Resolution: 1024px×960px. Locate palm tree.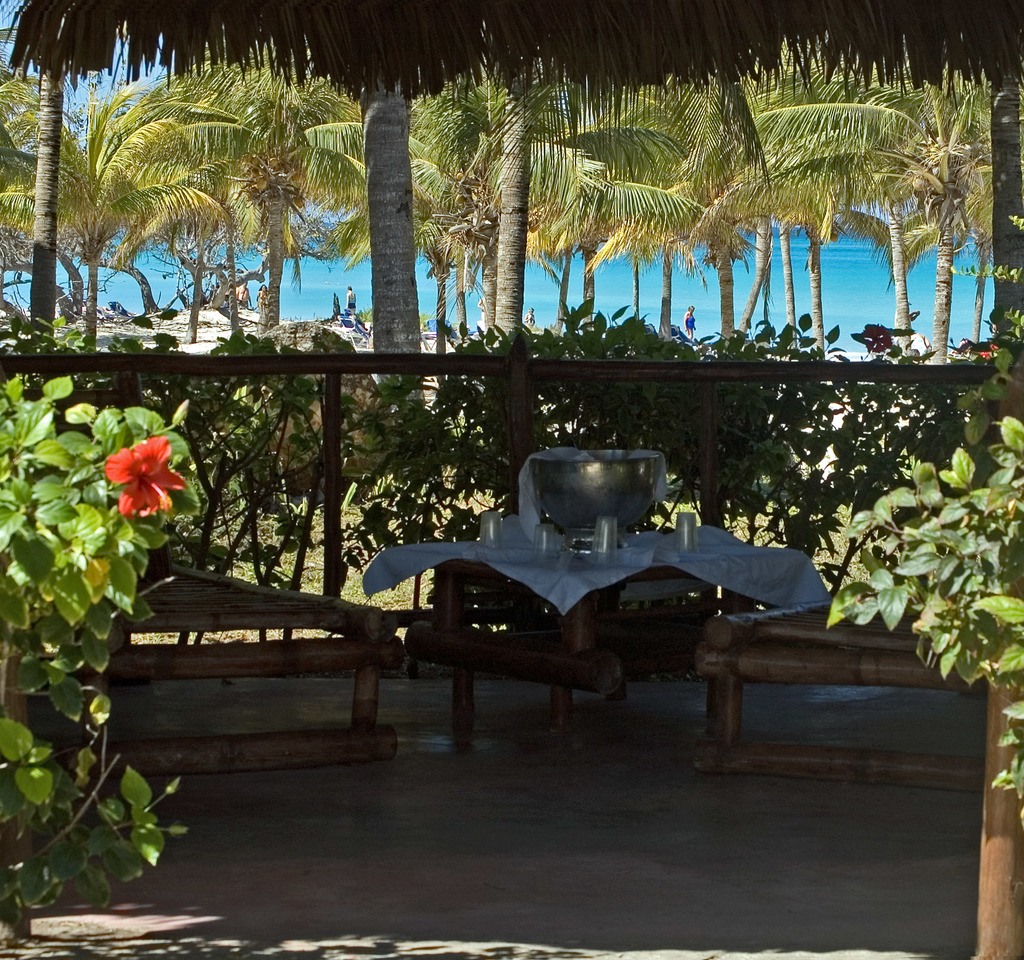
bbox=[796, 45, 1013, 286].
